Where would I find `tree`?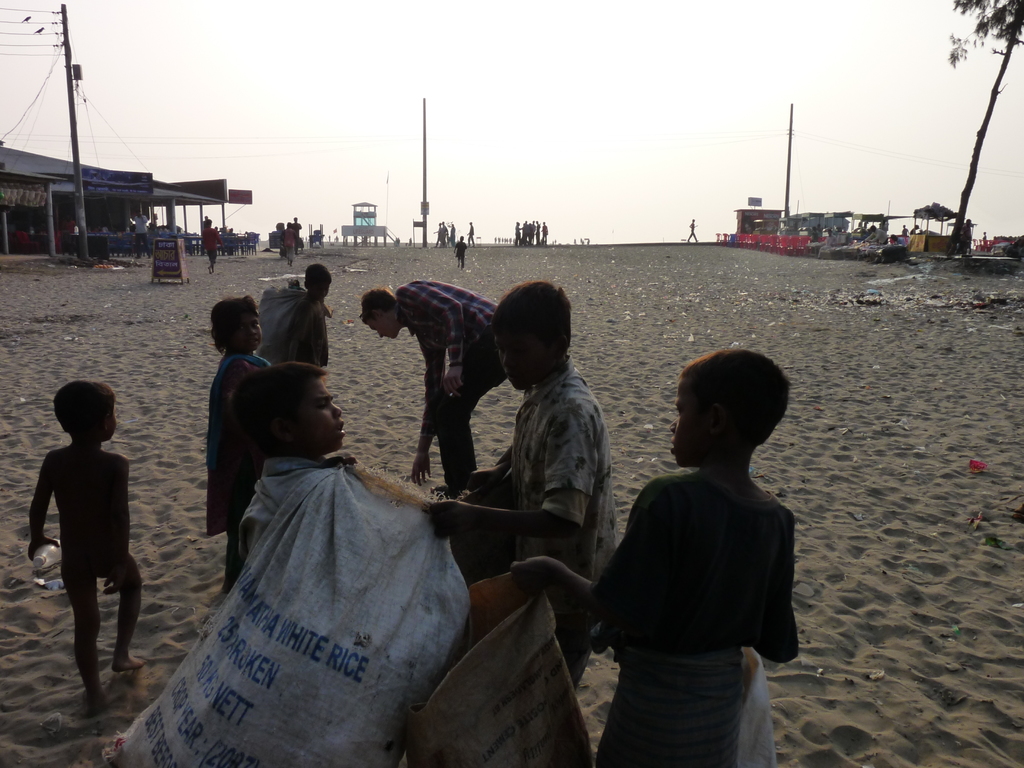
At pyautogui.locateOnScreen(947, 0, 1023, 258).
